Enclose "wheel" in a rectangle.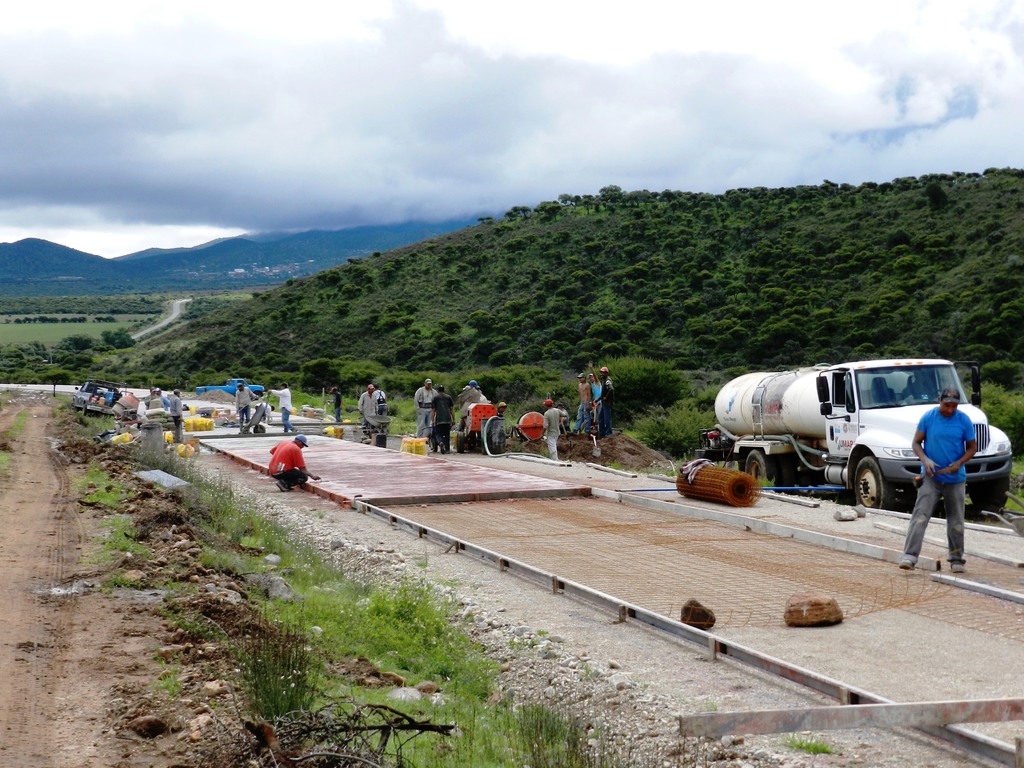
966 474 1007 515.
